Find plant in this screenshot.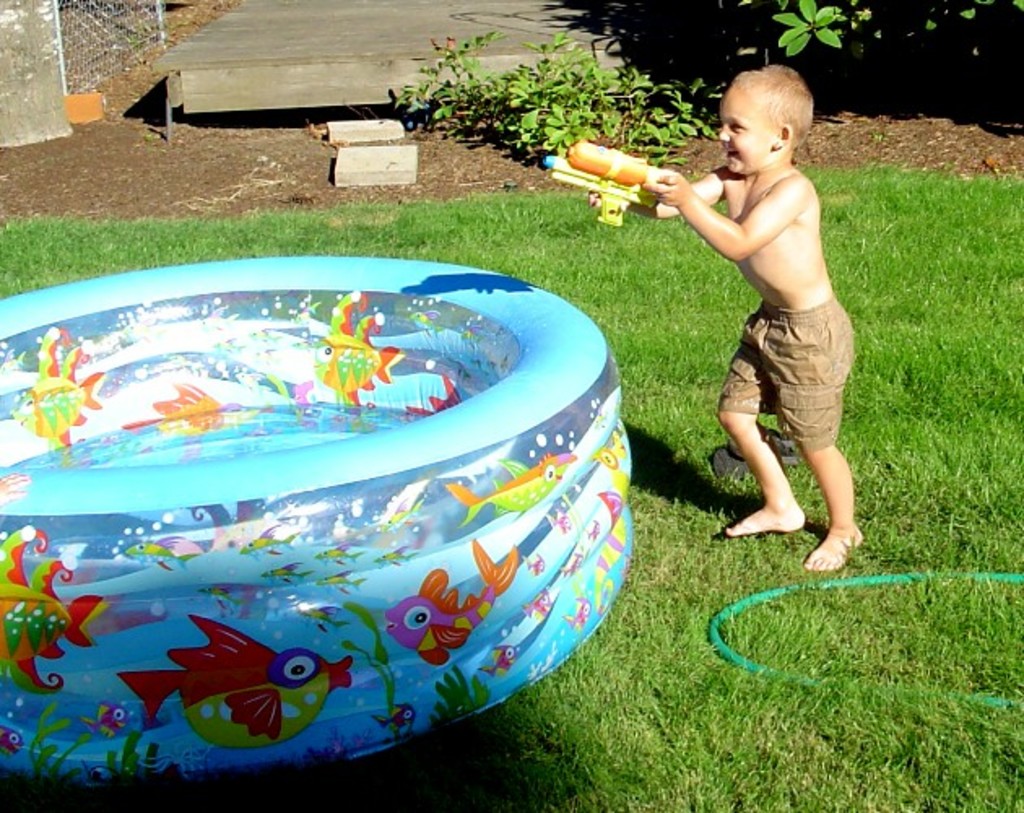
The bounding box for plant is box(756, 0, 850, 59).
